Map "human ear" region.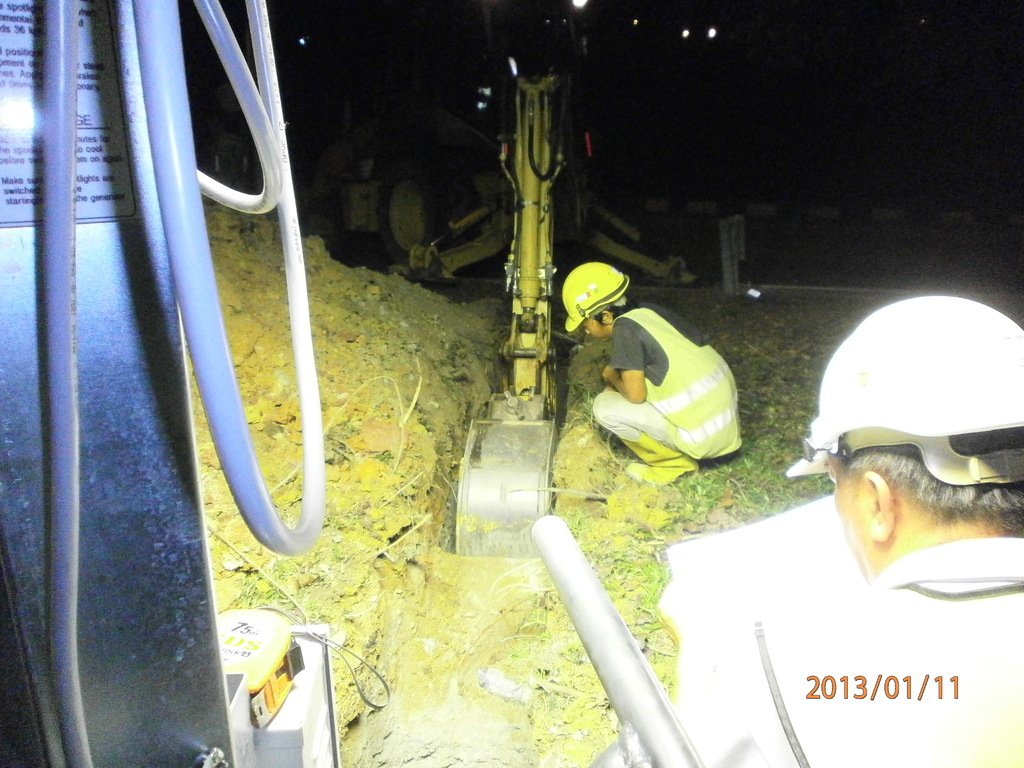
Mapped to (867, 468, 896, 541).
